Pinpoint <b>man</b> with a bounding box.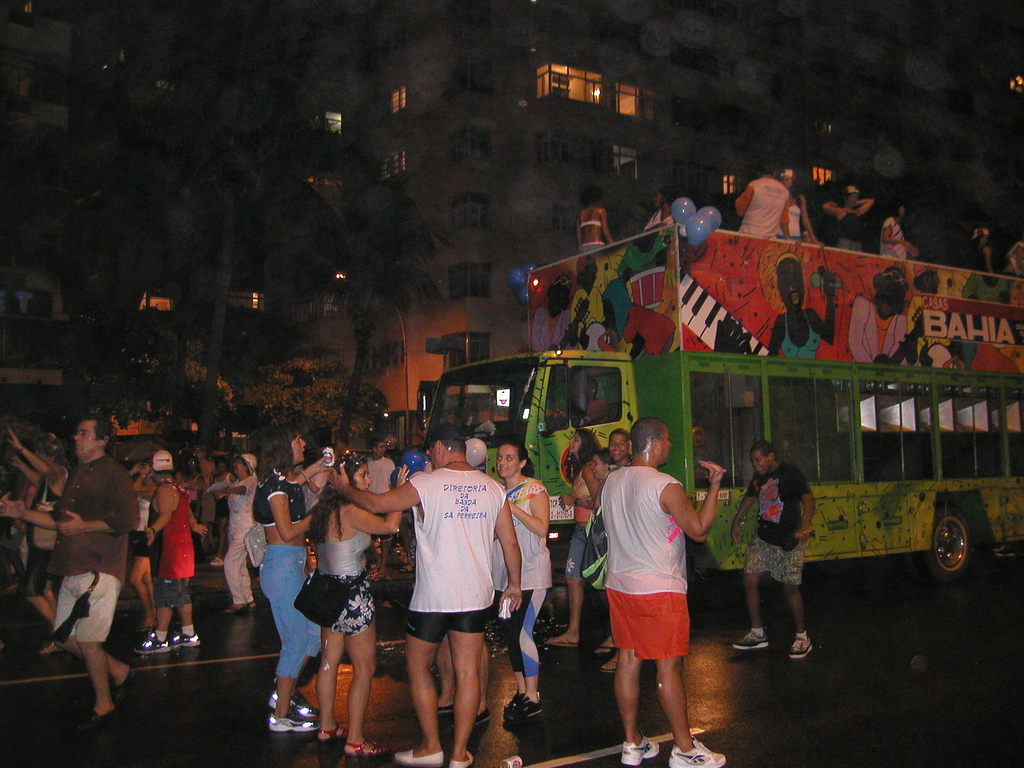
(x1=367, y1=441, x2=394, y2=575).
